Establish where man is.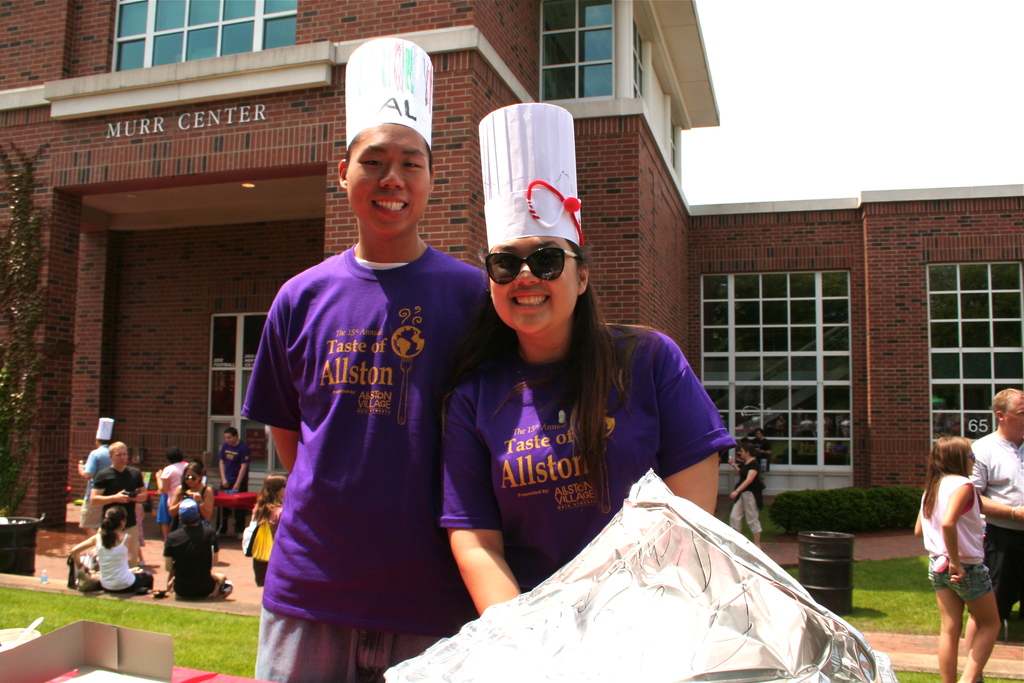
Established at {"left": 80, "top": 415, "right": 115, "bottom": 541}.
